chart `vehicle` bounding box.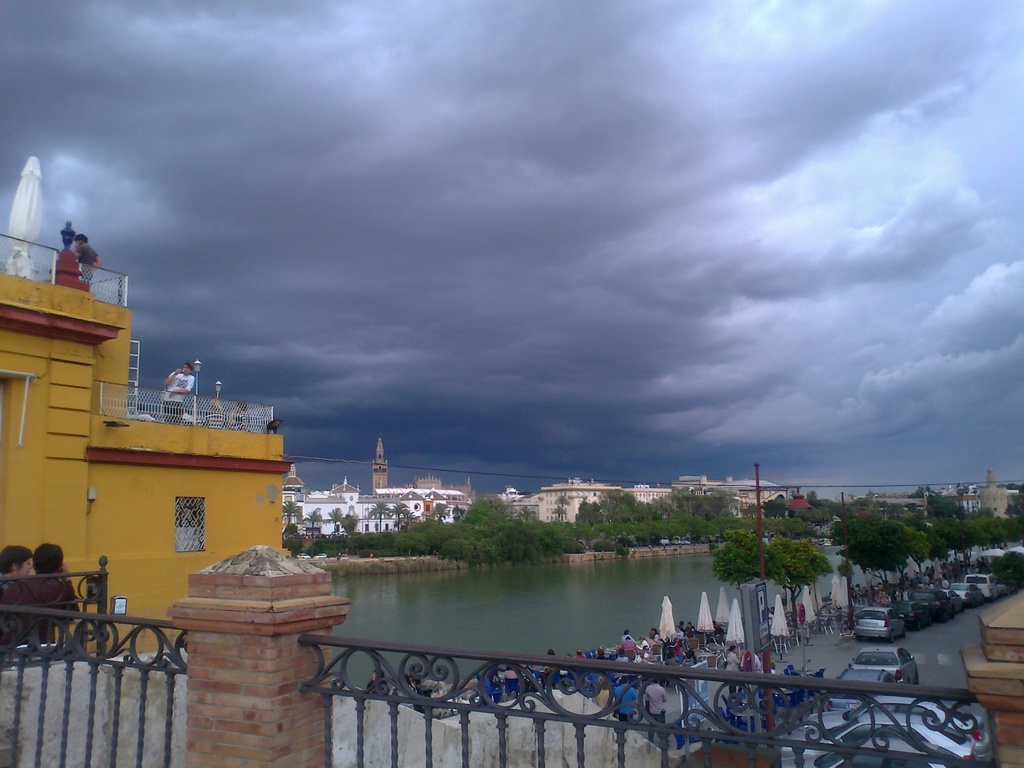
Charted: [947, 584, 979, 604].
